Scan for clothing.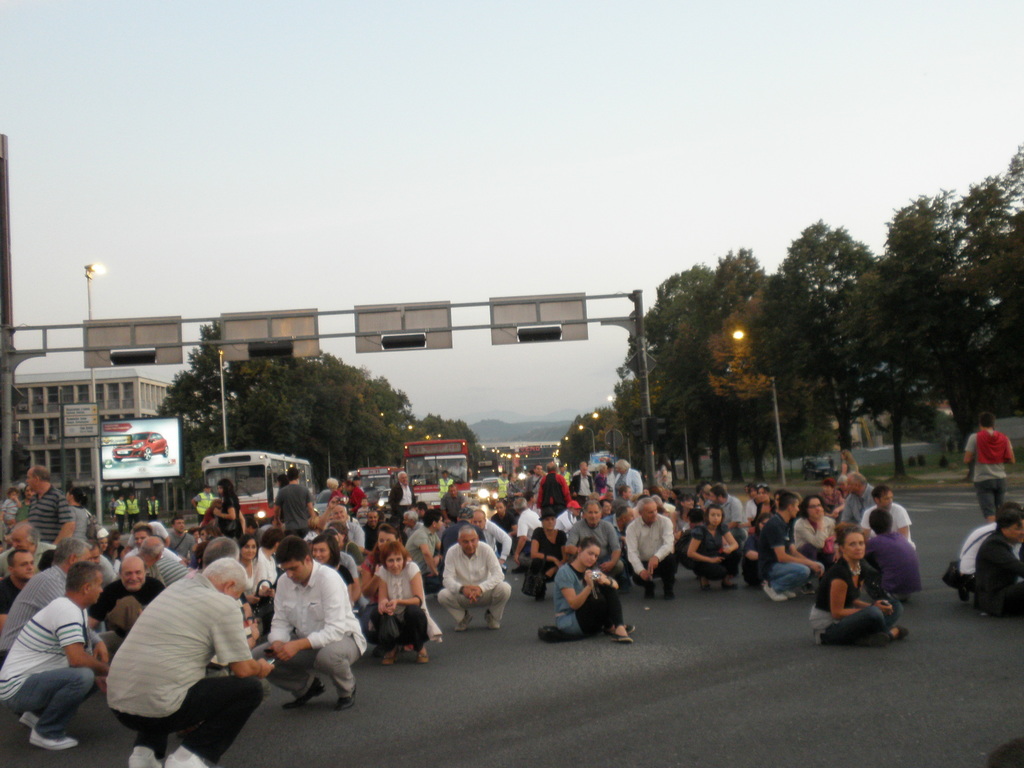
Scan result: x1=551 y1=565 x2=623 y2=636.
